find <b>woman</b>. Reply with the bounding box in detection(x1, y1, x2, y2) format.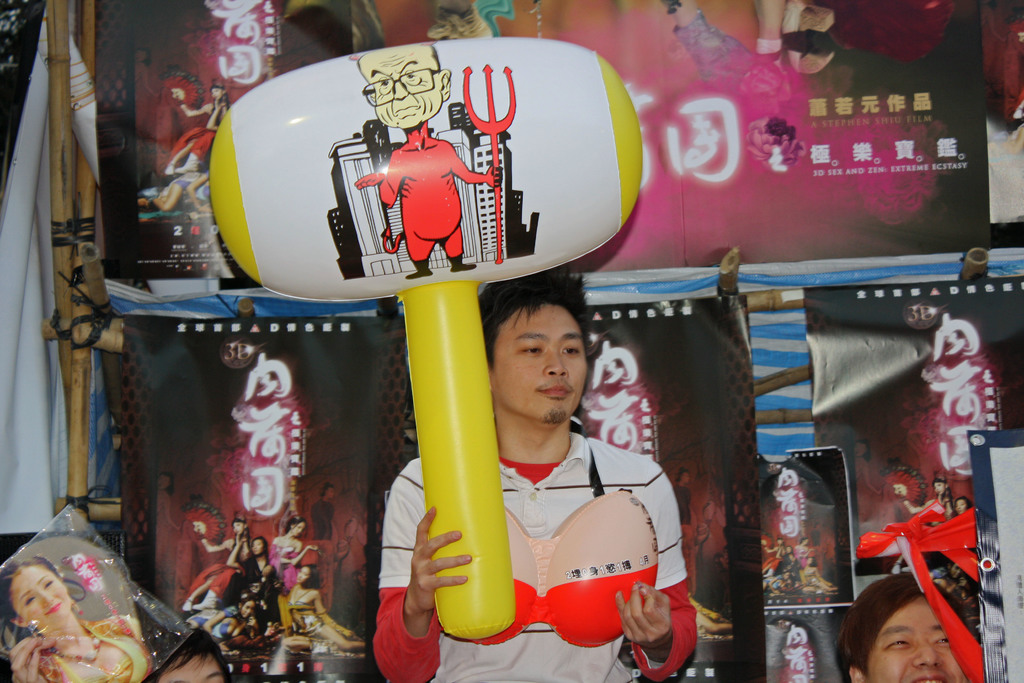
detection(216, 533, 273, 604).
